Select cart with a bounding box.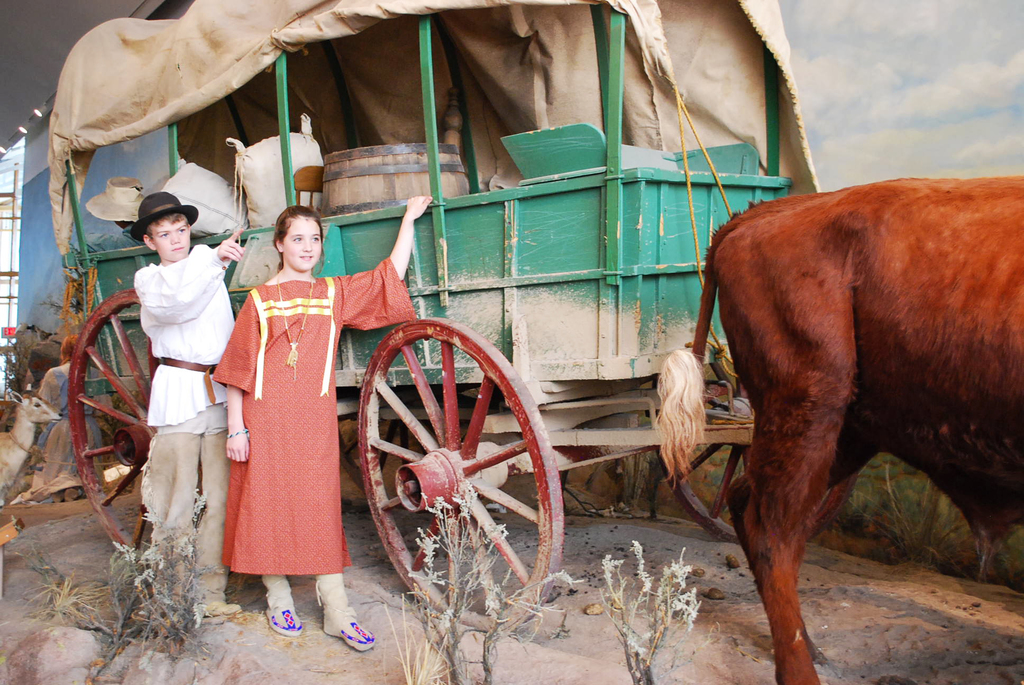
BBox(47, 0, 824, 637).
